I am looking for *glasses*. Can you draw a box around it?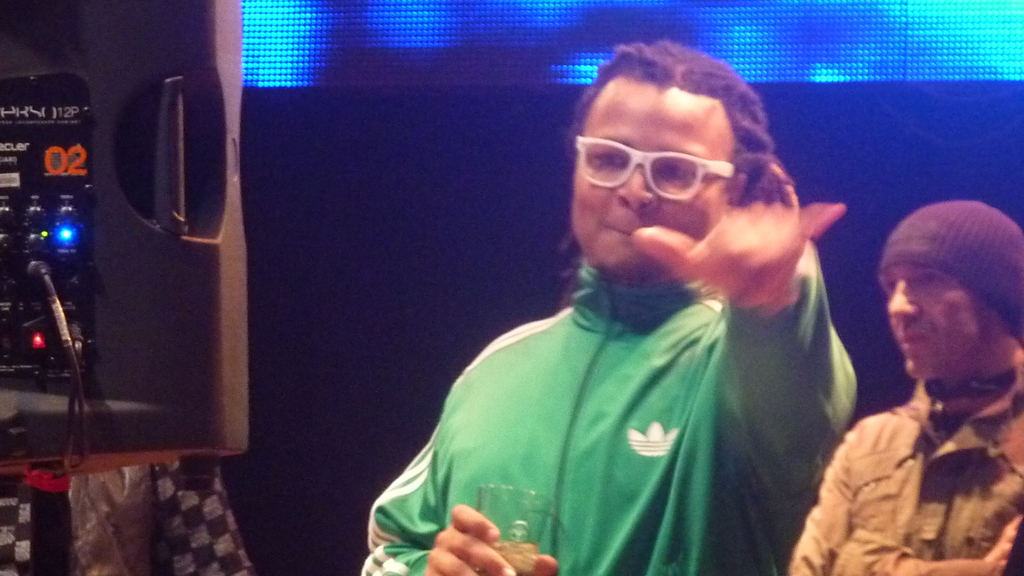
Sure, the bounding box is region(572, 128, 752, 199).
